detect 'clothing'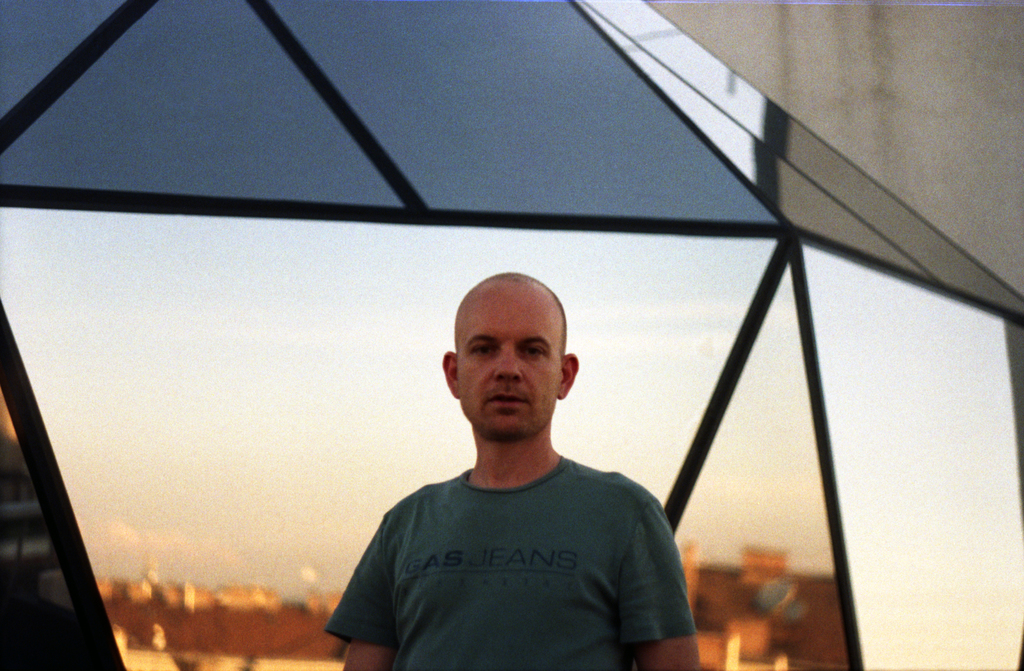
bbox(350, 419, 690, 670)
